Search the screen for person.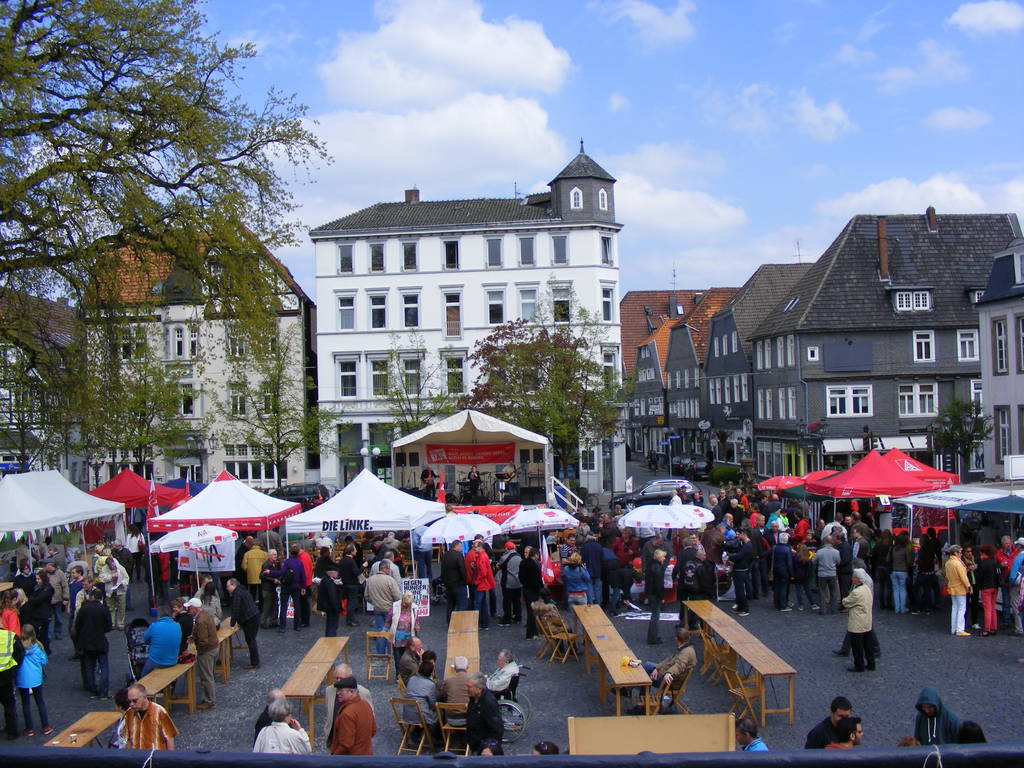
Found at x1=465 y1=467 x2=485 y2=504.
